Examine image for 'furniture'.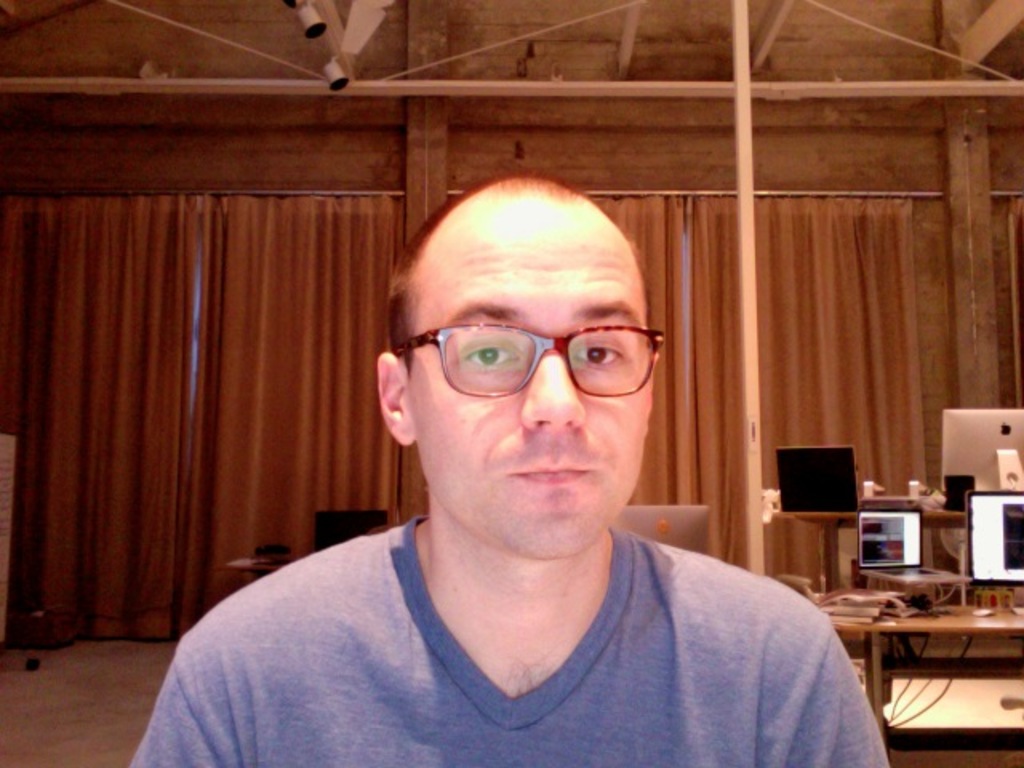
Examination result: bbox=(826, 605, 1022, 733).
